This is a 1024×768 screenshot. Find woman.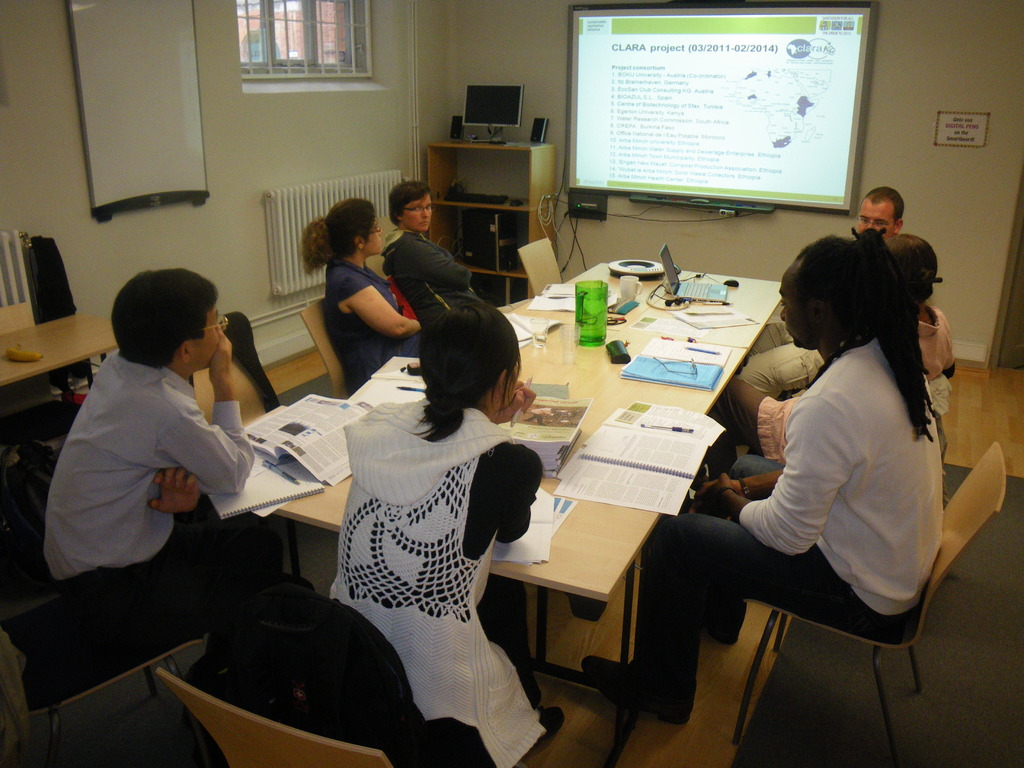
Bounding box: <bbox>334, 294, 551, 767</bbox>.
